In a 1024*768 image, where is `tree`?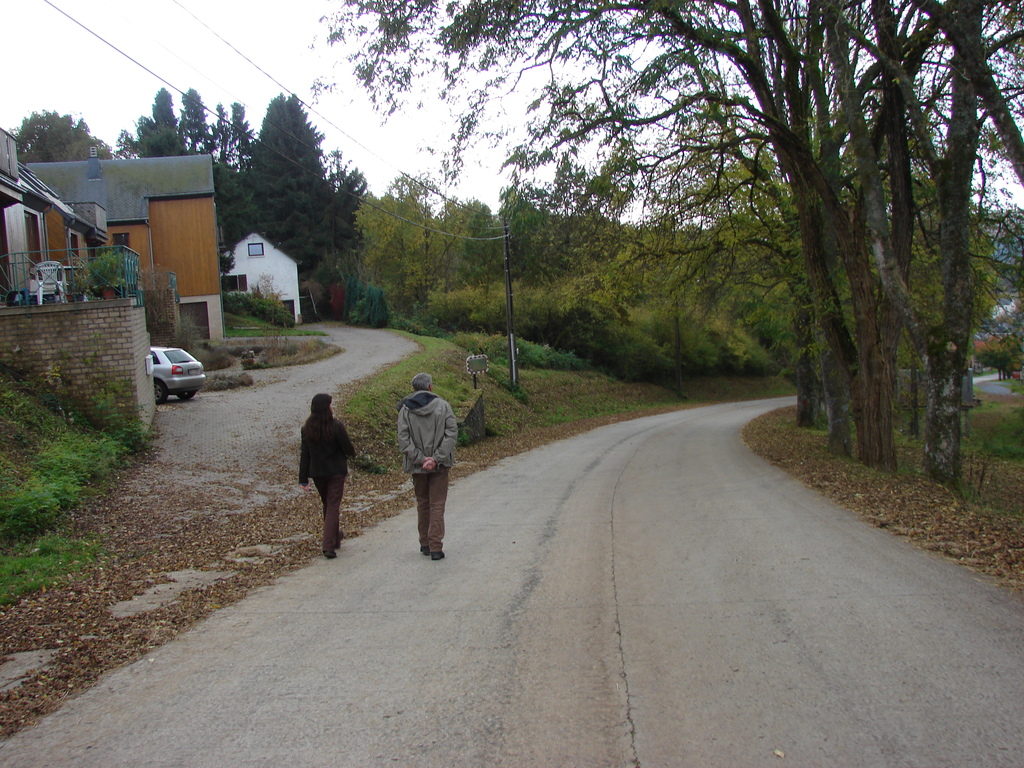
box(140, 124, 191, 157).
